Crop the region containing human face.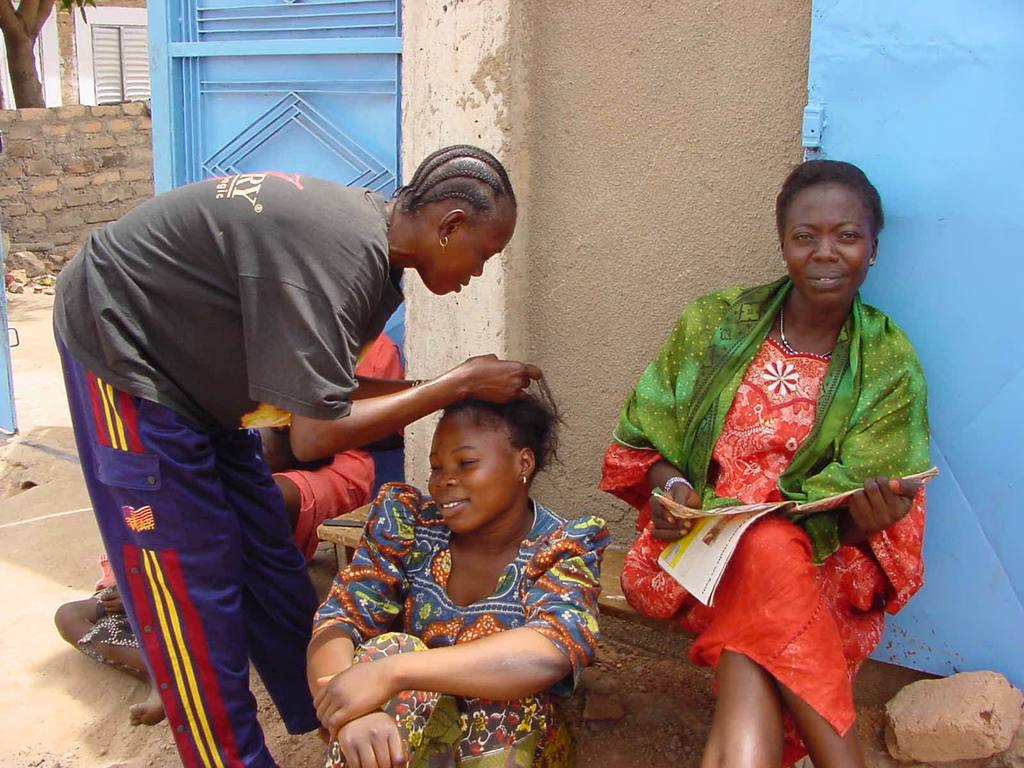
Crop region: [left=783, top=179, right=873, bottom=306].
